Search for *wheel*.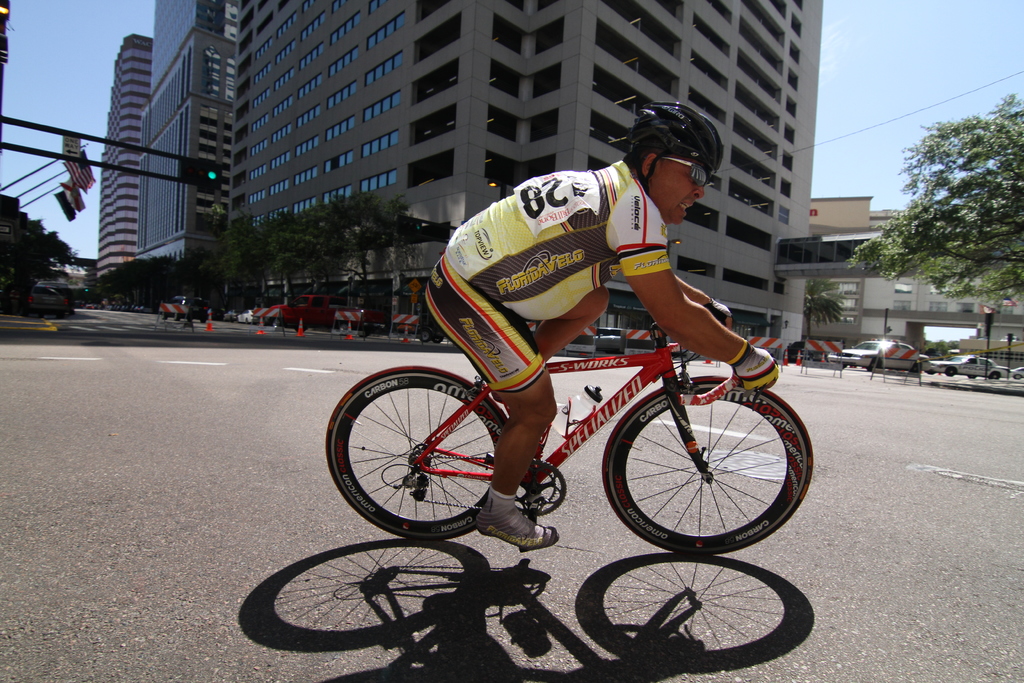
Found at [x1=1012, y1=374, x2=1022, y2=381].
